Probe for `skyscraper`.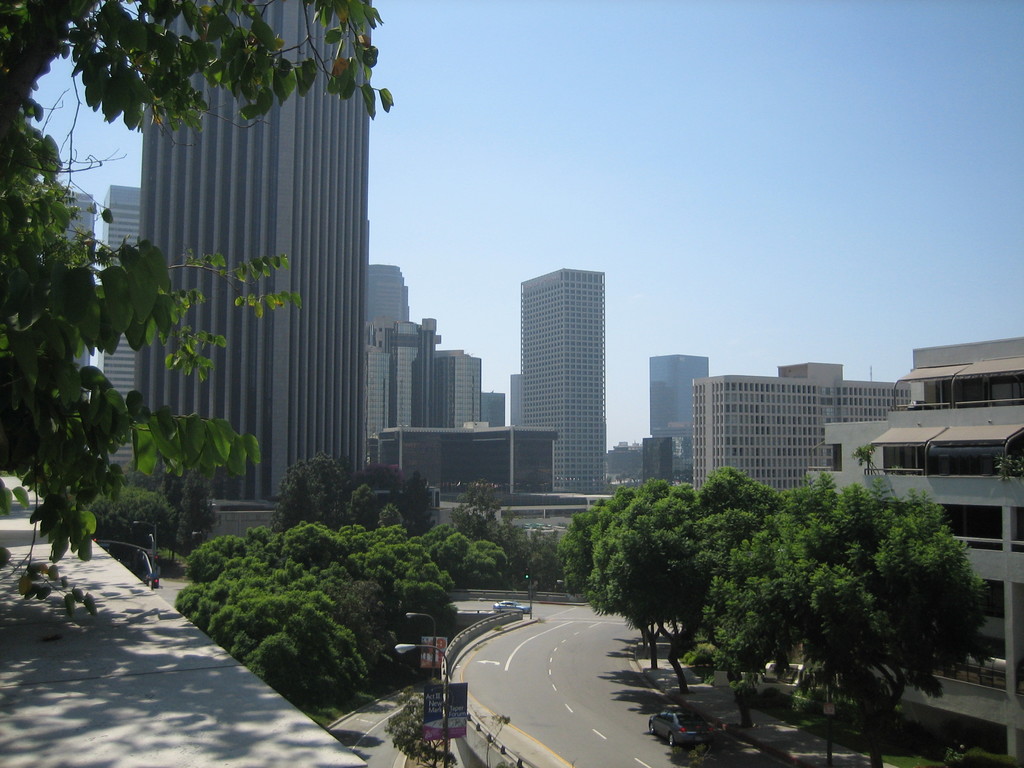
Probe result: bbox=[651, 351, 710, 489].
